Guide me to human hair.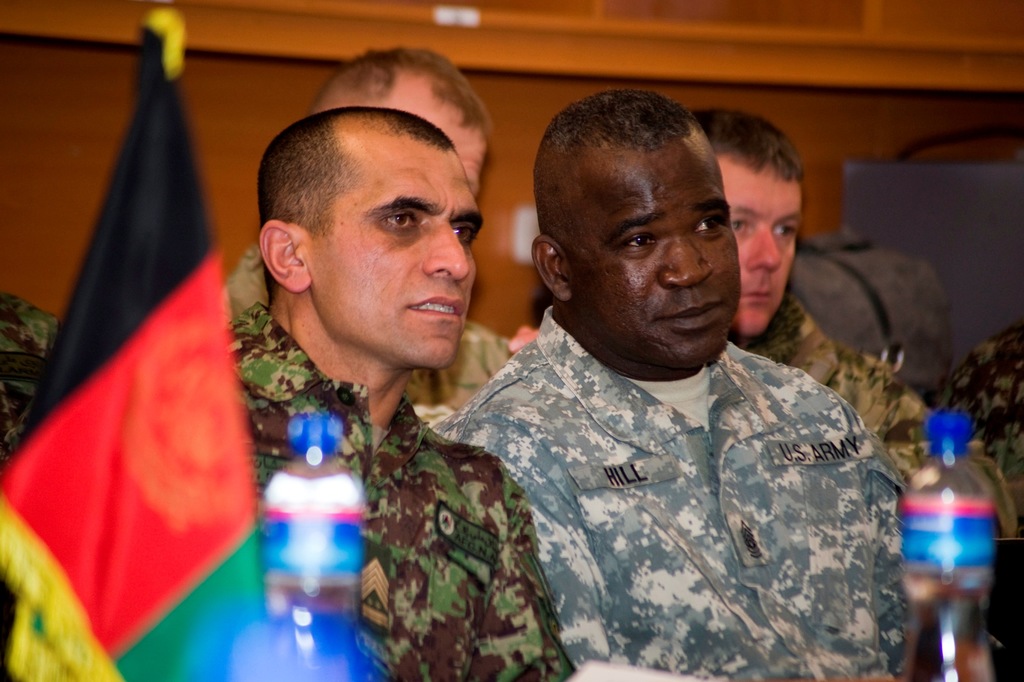
Guidance: {"x1": 263, "y1": 88, "x2": 476, "y2": 290}.
